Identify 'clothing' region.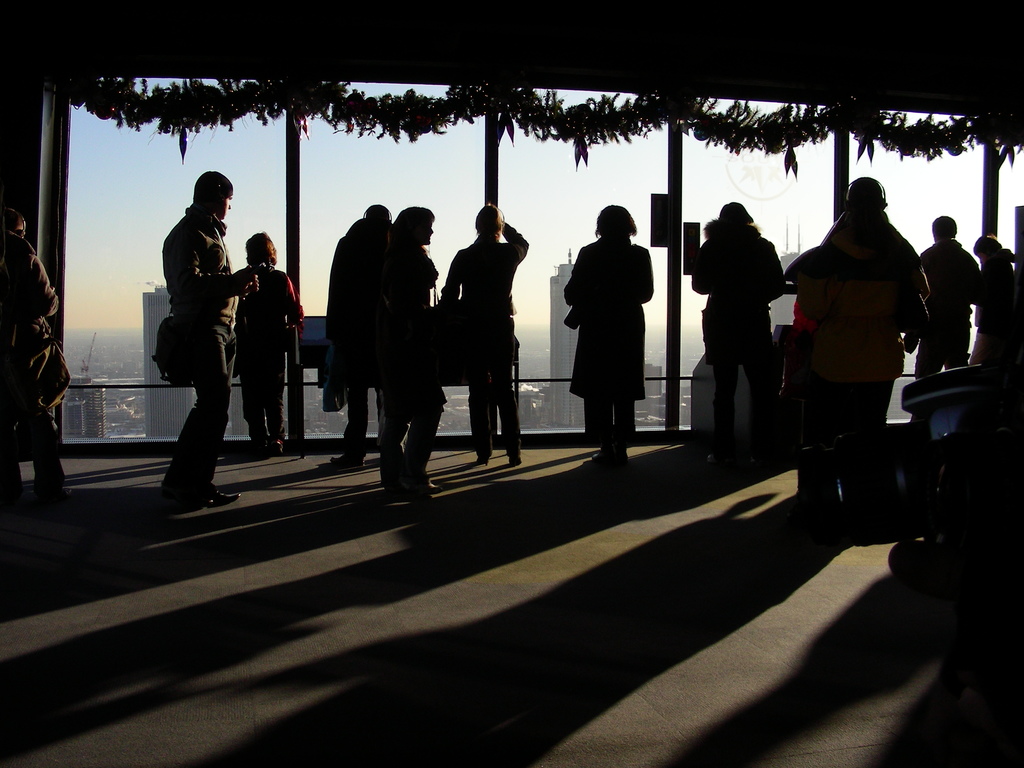
Region: [145, 170, 250, 469].
